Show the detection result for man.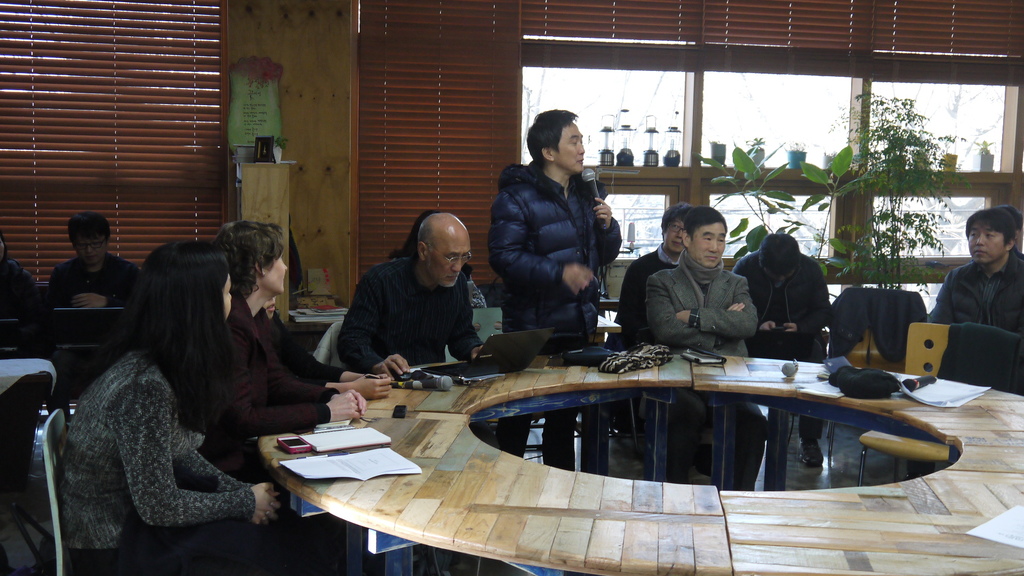
725/231/825/467.
